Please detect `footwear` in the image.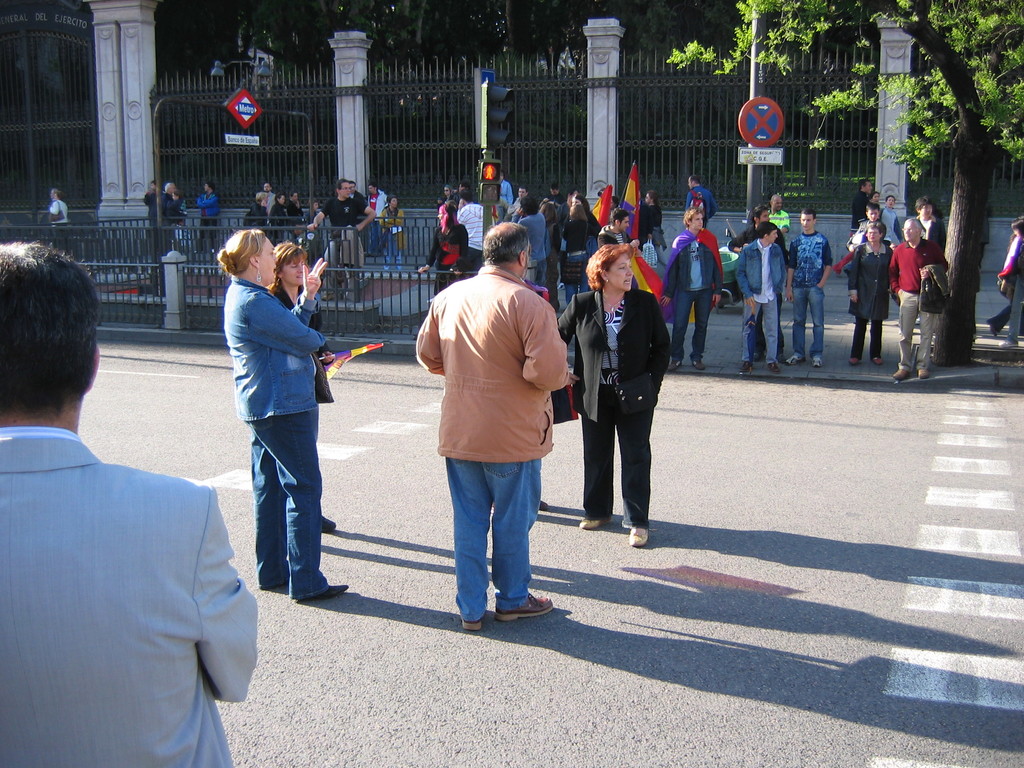
left=988, top=320, right=997, bottom=336.
